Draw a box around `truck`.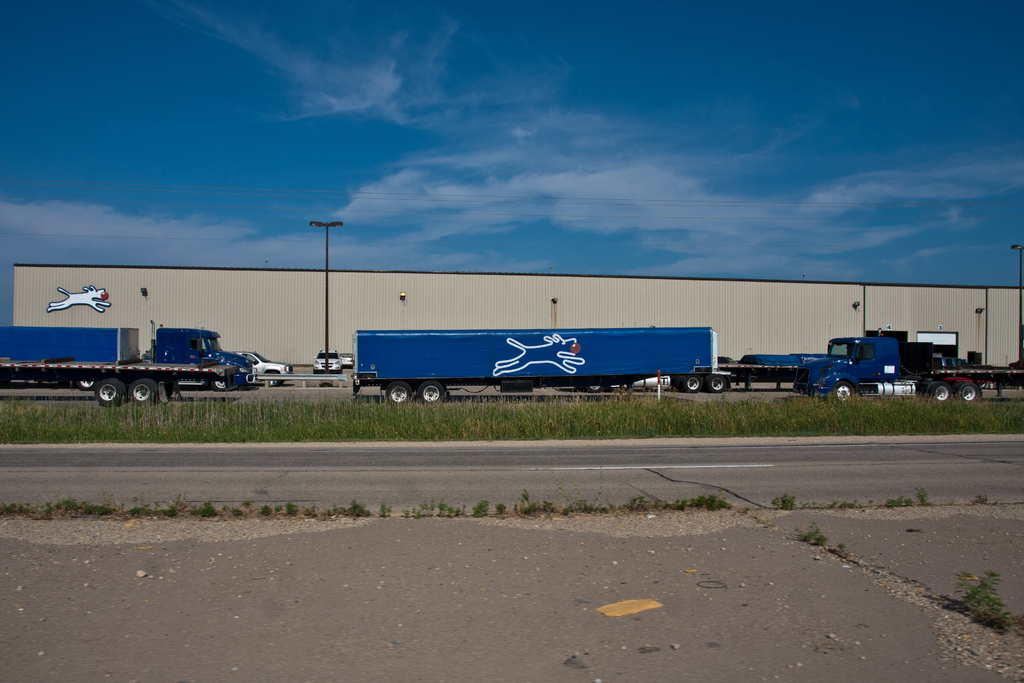
[794, 335, 1023, 402].
